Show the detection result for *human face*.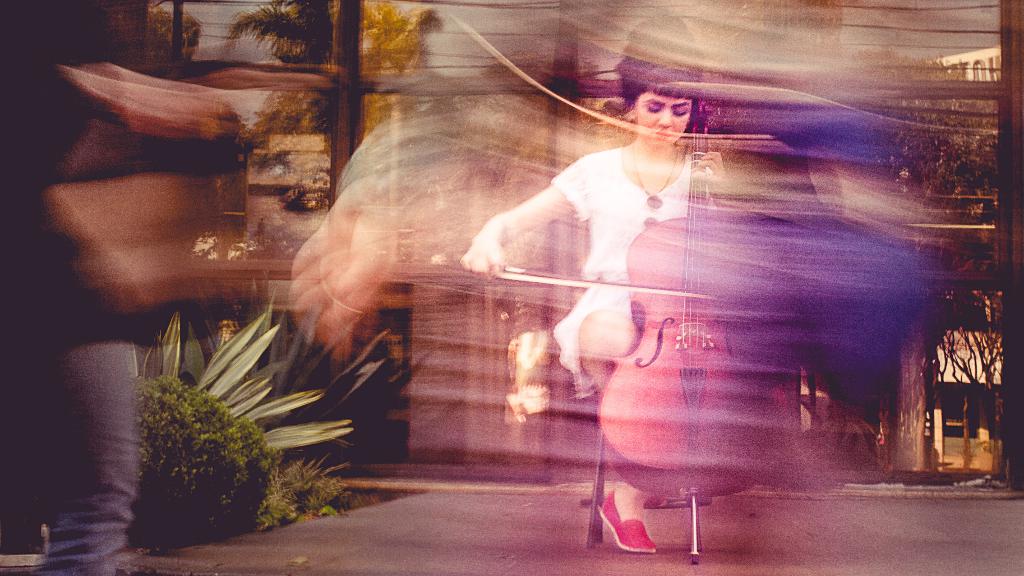
636,90,696,145.
